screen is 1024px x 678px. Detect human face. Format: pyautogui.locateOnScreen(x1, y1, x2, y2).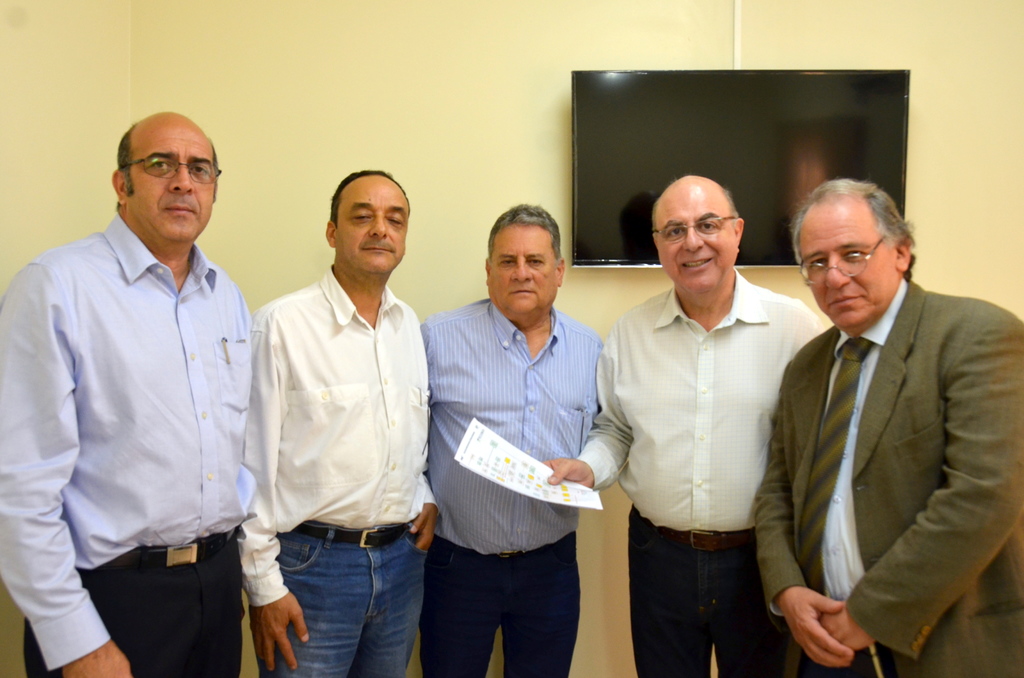
pyautogui.locateOnScreen(663, 190, 733, 296).
